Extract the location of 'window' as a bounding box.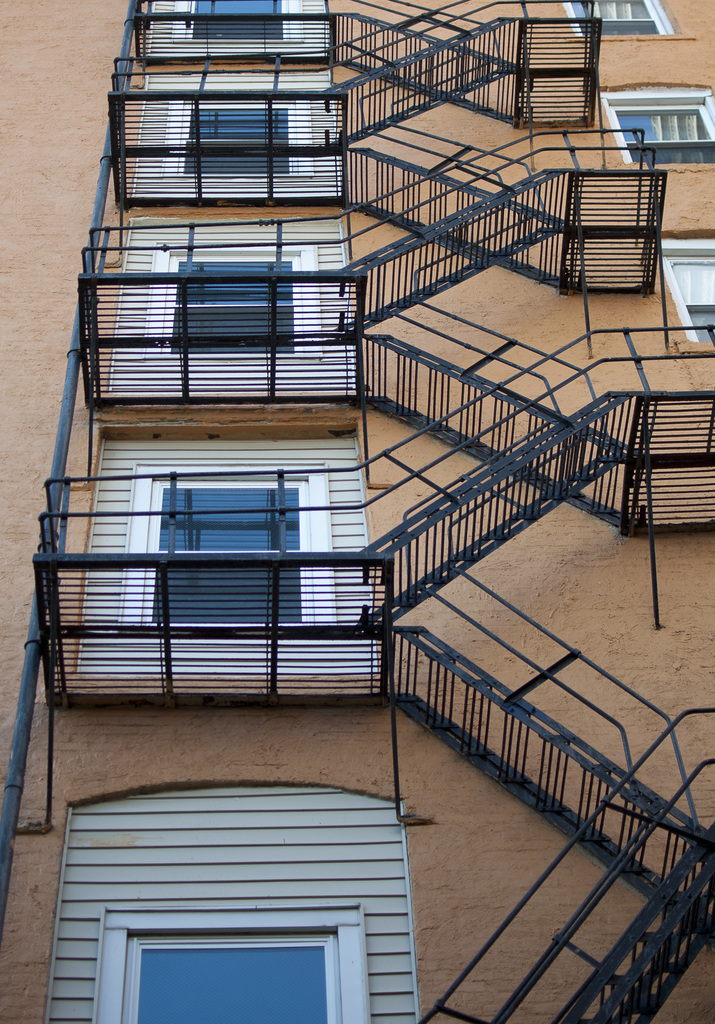
111 435 344 585.
